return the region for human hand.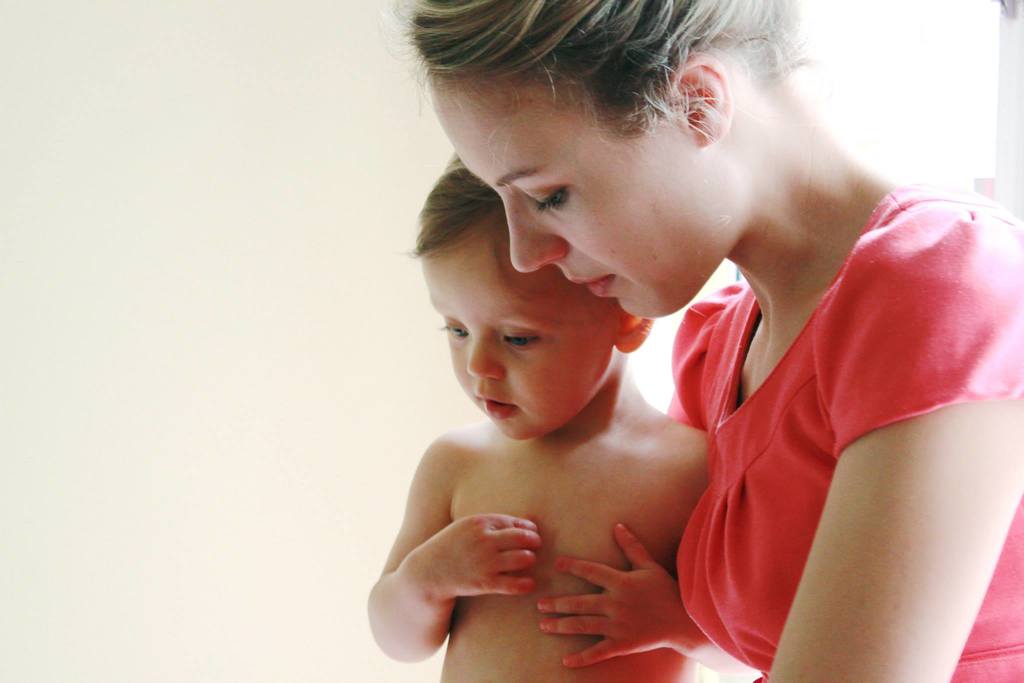
412, 512, 547, 597.
